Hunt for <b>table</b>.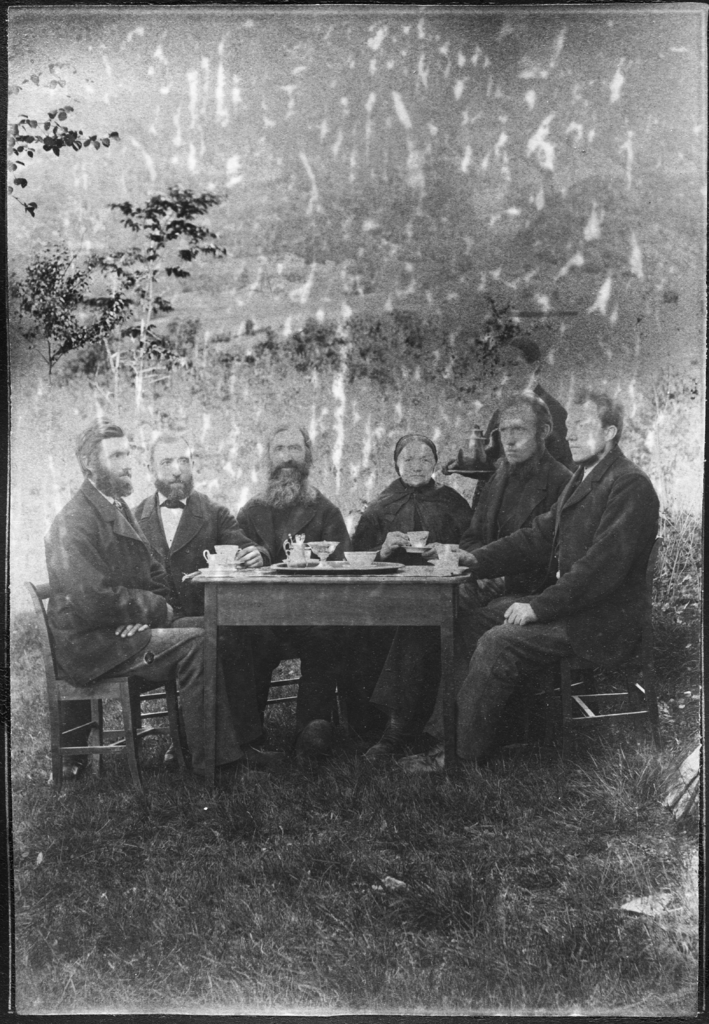
Hunted down at rect(195, 560, 479, 796).
